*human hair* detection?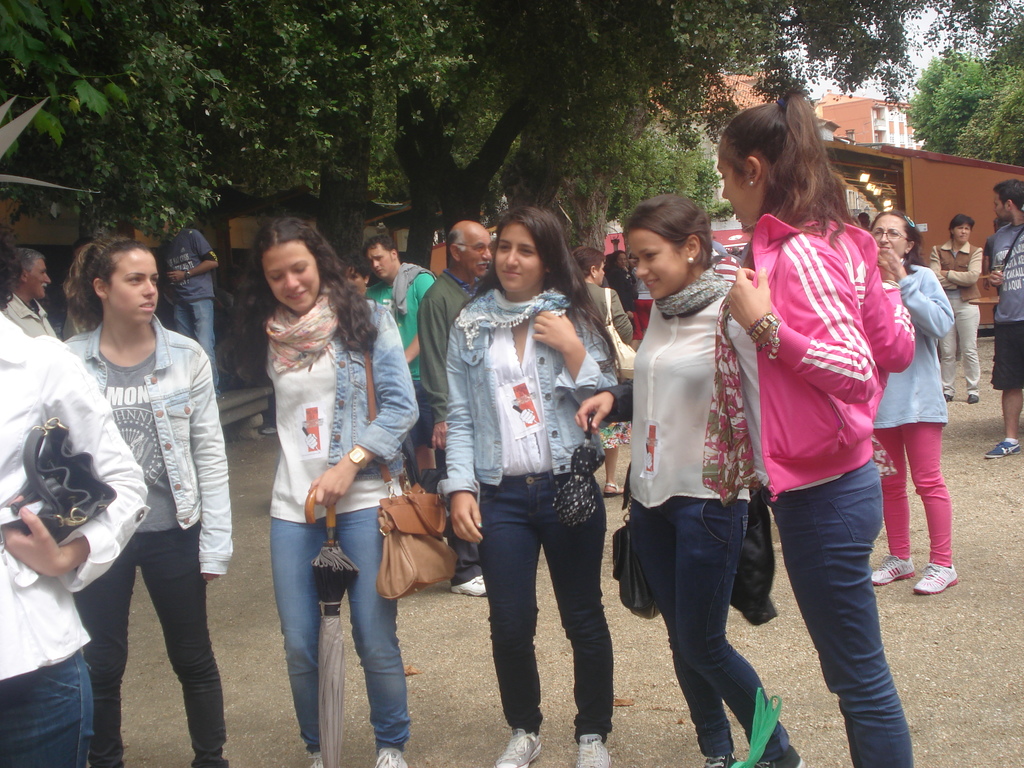
bbox(364, 229, 402, 257)
